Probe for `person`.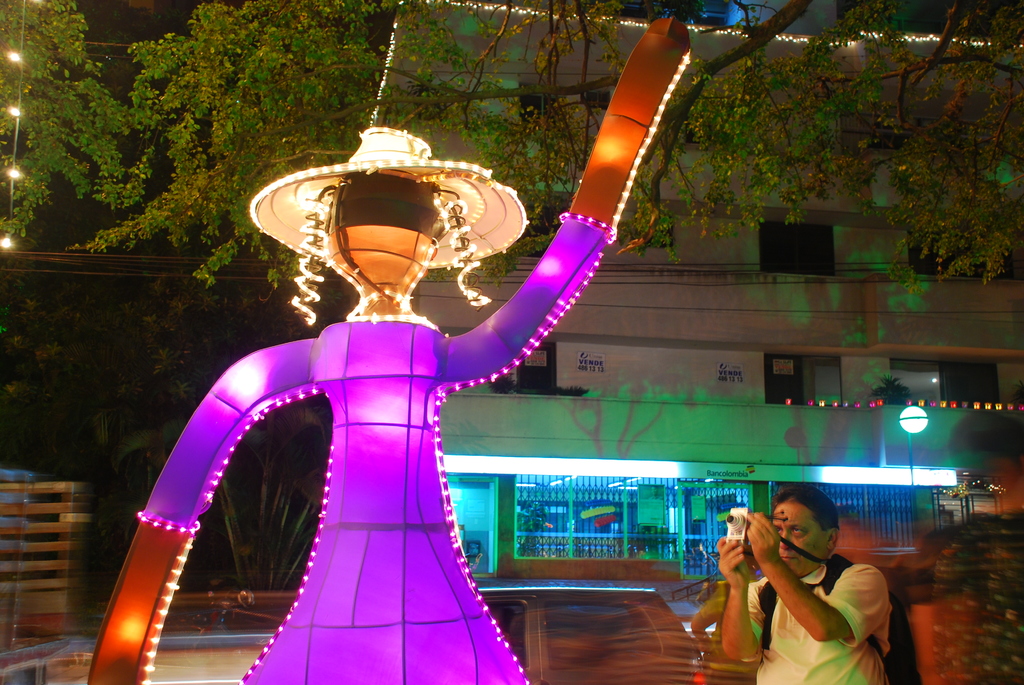
Probe result: 719, 494, 968, 684.
